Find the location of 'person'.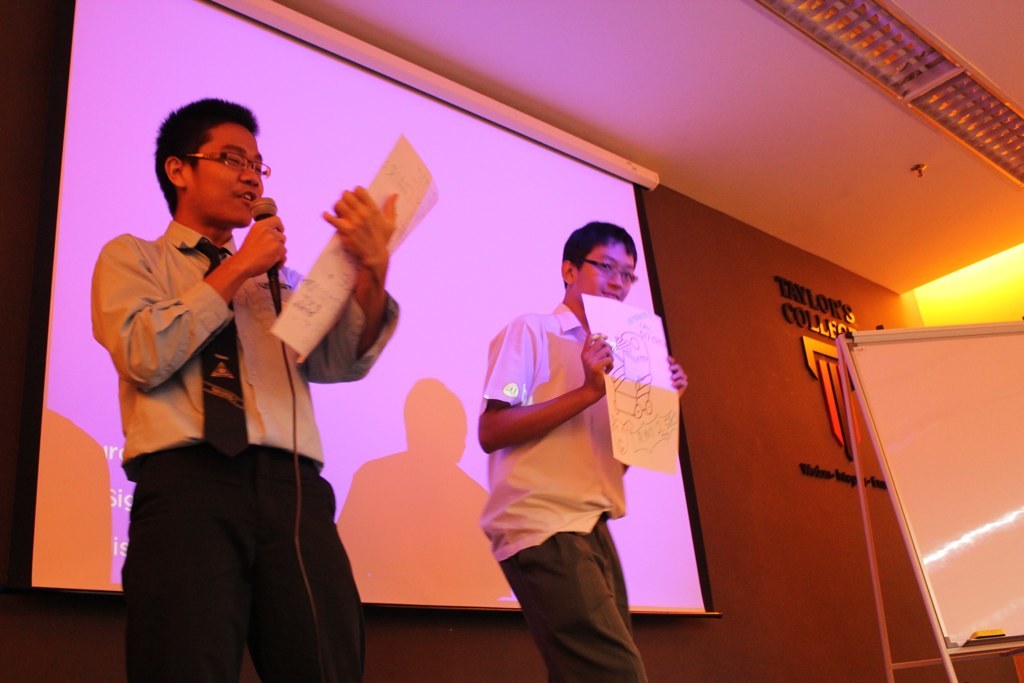
Location: <box>465,208,679,665</box>.
